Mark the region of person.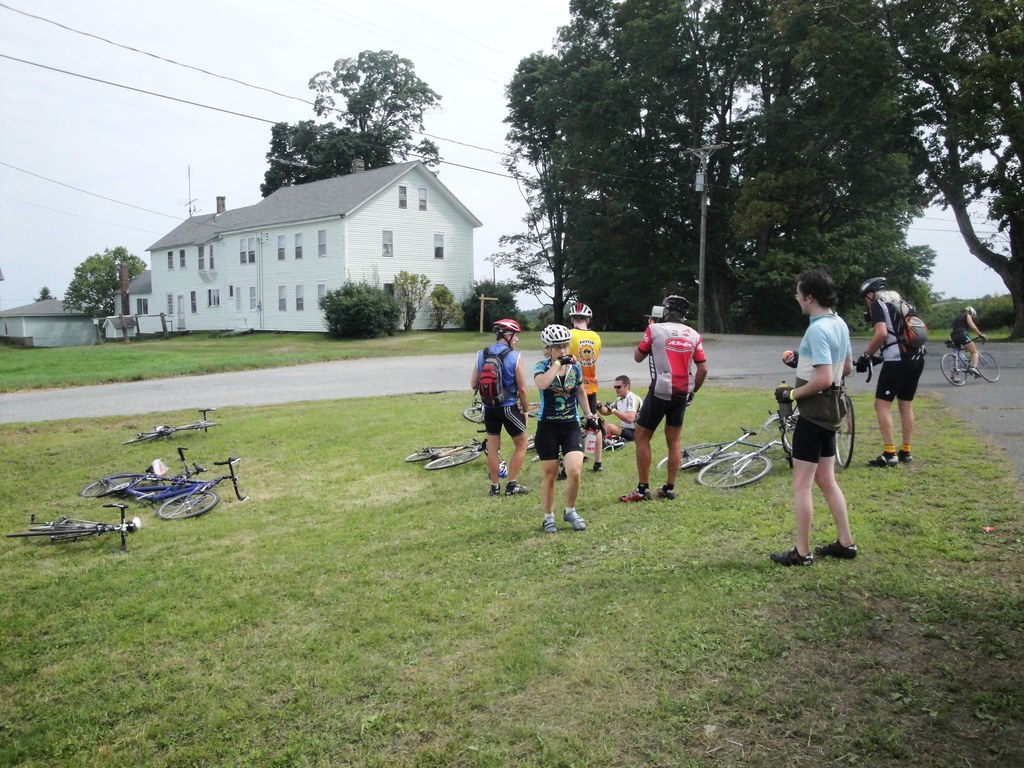
Region: 536 324 587 534.
